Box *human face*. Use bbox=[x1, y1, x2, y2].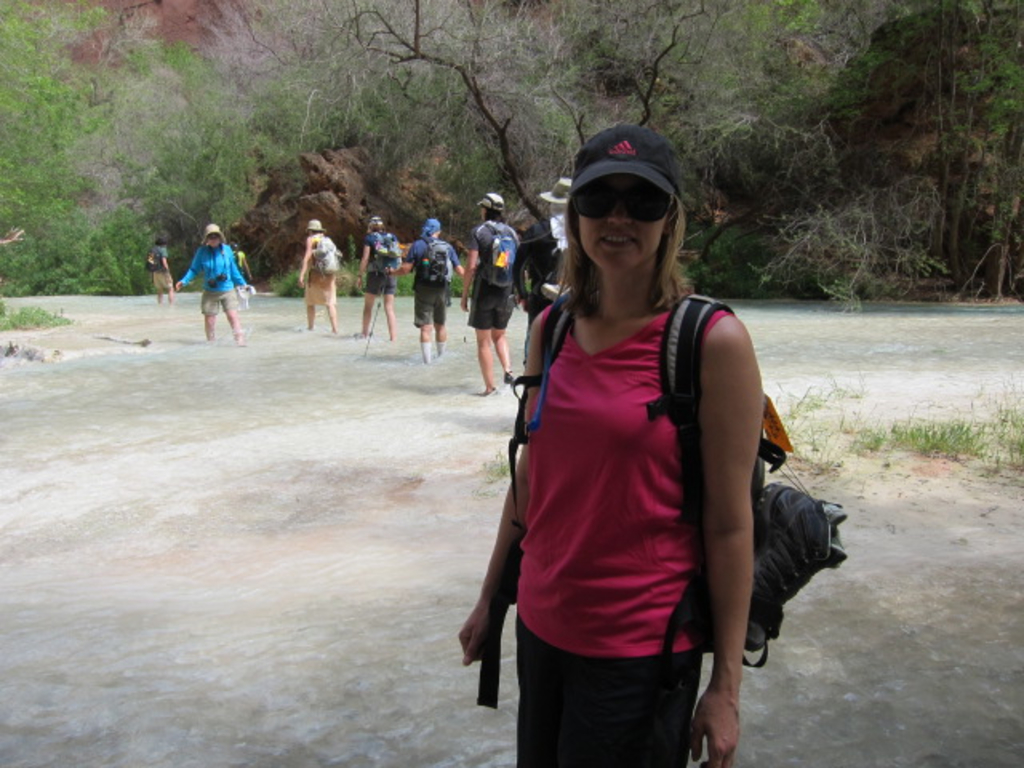
bbox=[578, 174, 667, 277].
